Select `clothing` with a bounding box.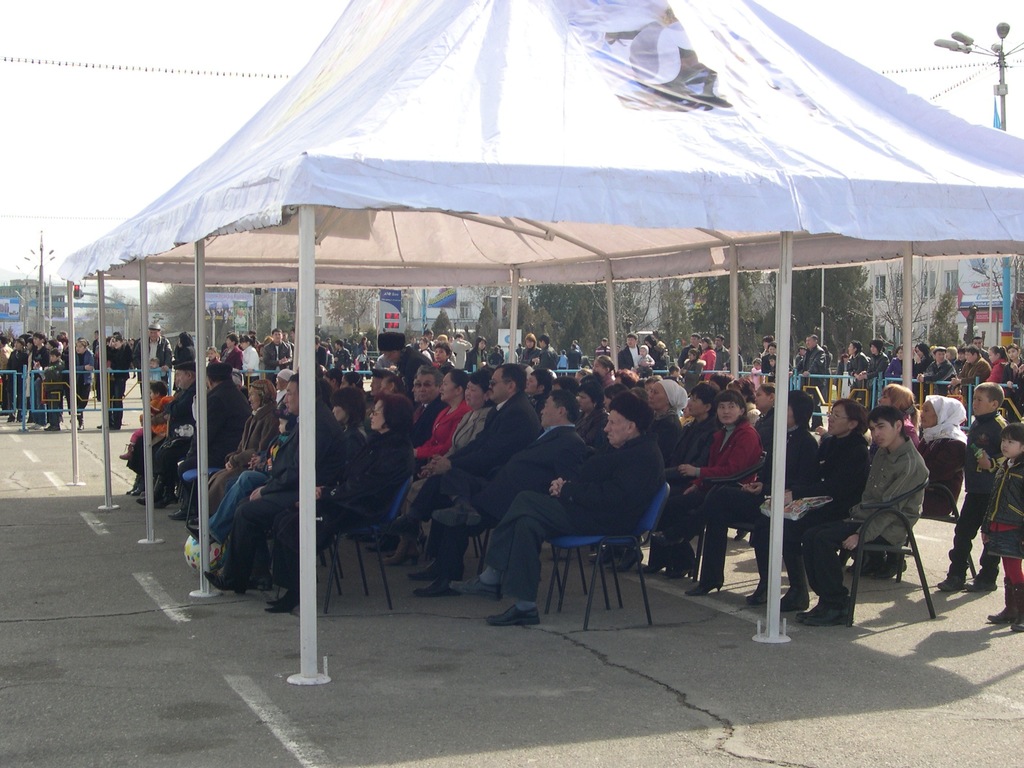
{"x1": 953, "y1": 355, "x2": 991, "y2": 385}.
